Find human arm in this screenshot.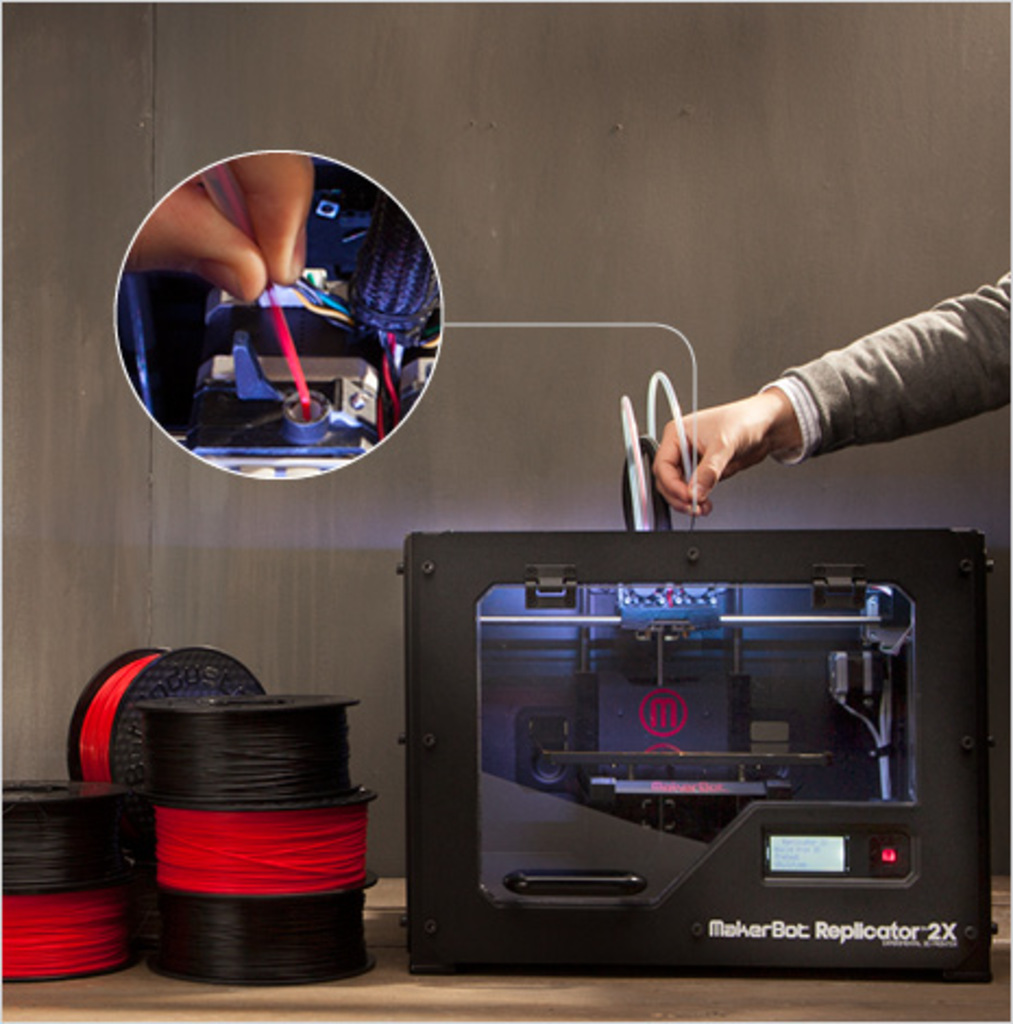
The bounding box for human arm is (139,153,325,309).
